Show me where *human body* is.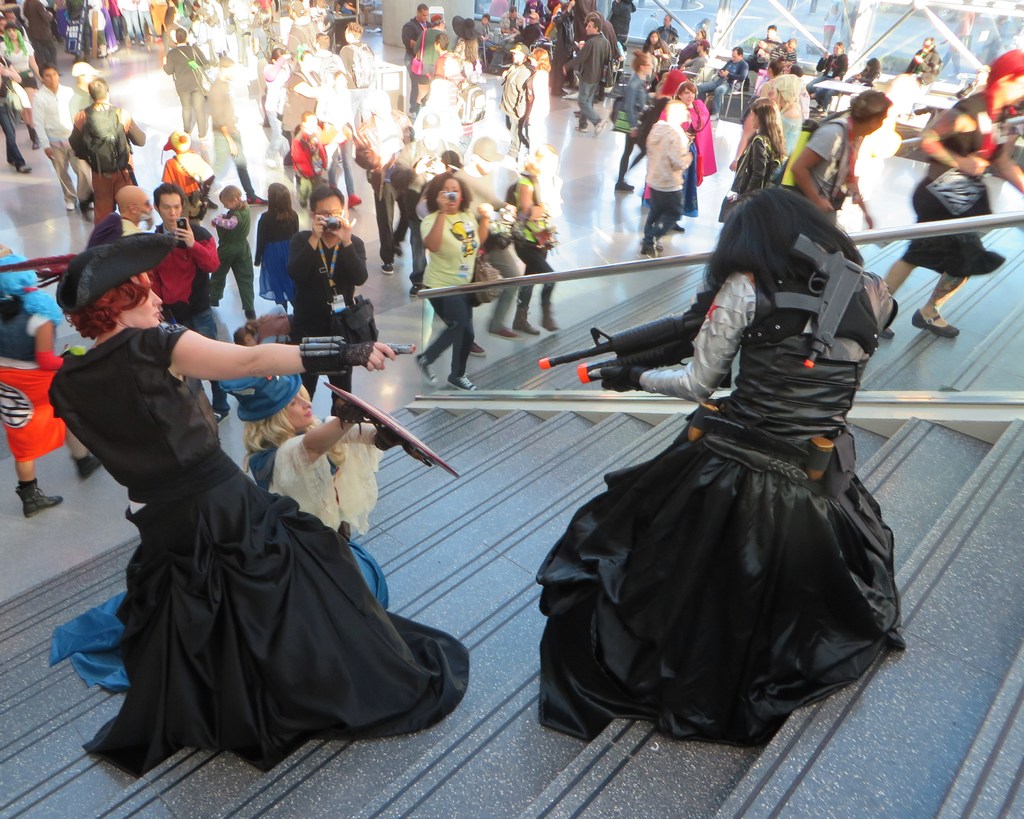
*human body* is at l=166, t=35, r=208, b=138.
